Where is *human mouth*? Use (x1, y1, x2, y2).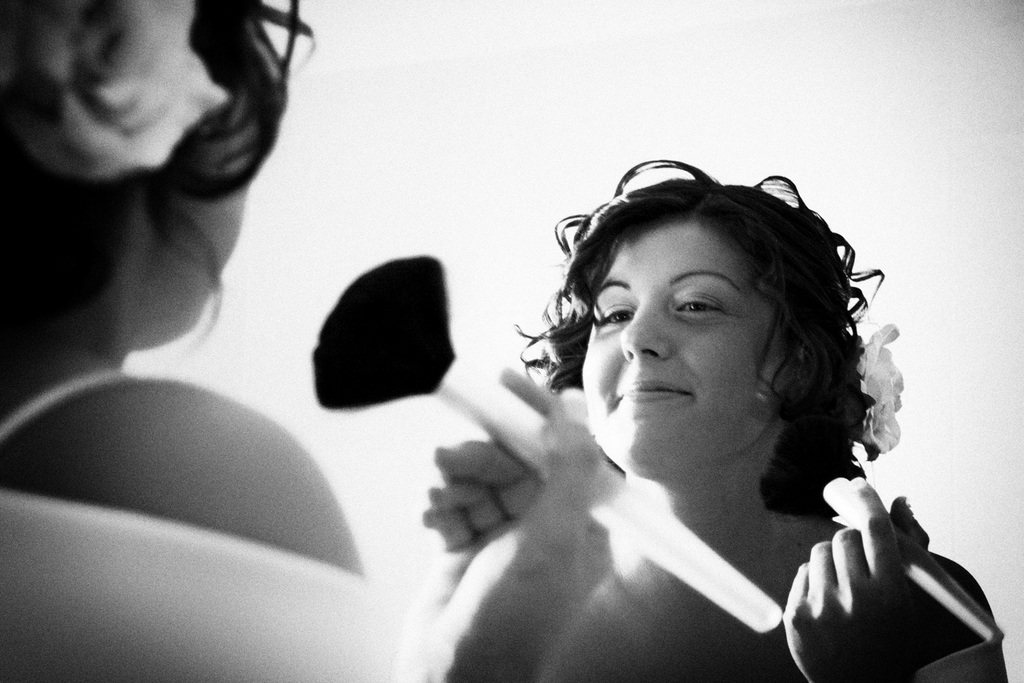
(610, 370, 692, 406).
